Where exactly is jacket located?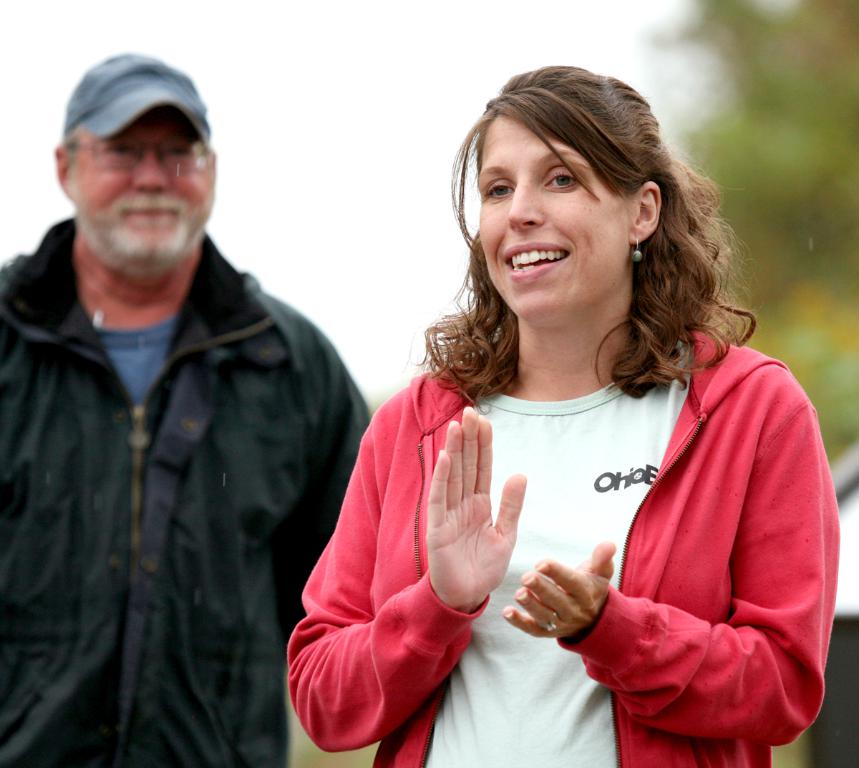
Its bounding box is detection(330, 251, 838, 741).
